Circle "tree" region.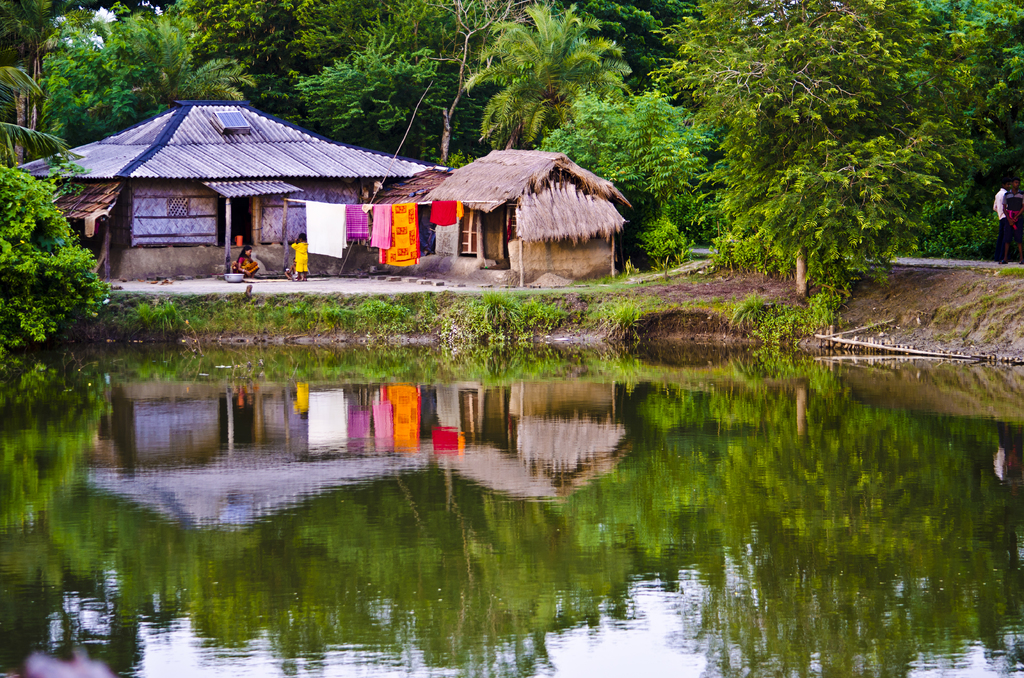
Region: <bbox>536, 83, 714, 275</bbox>.
